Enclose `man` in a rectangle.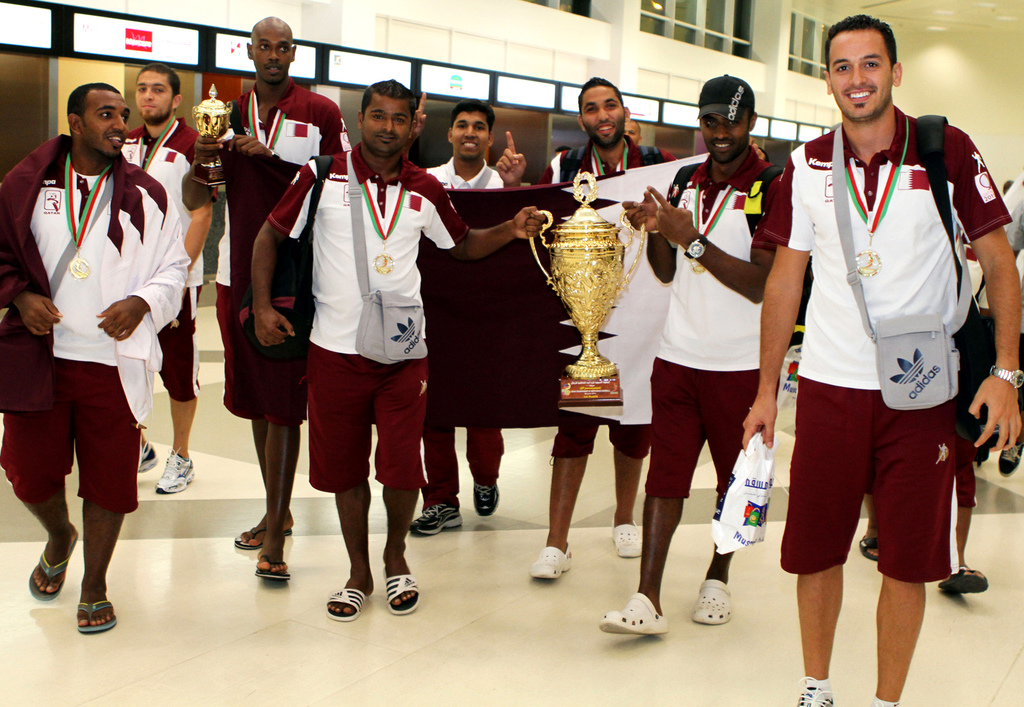
[left=861, top=245, right=989, bottom=596].
